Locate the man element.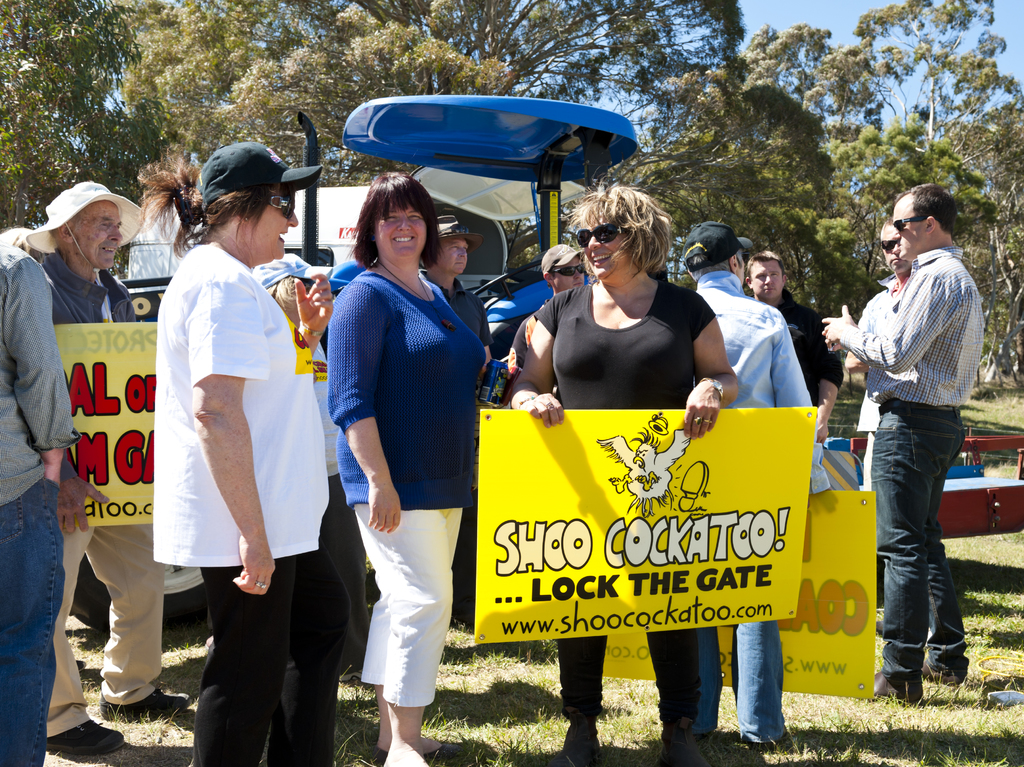
Element bbox: bbox(12, 179, 202, 766).
